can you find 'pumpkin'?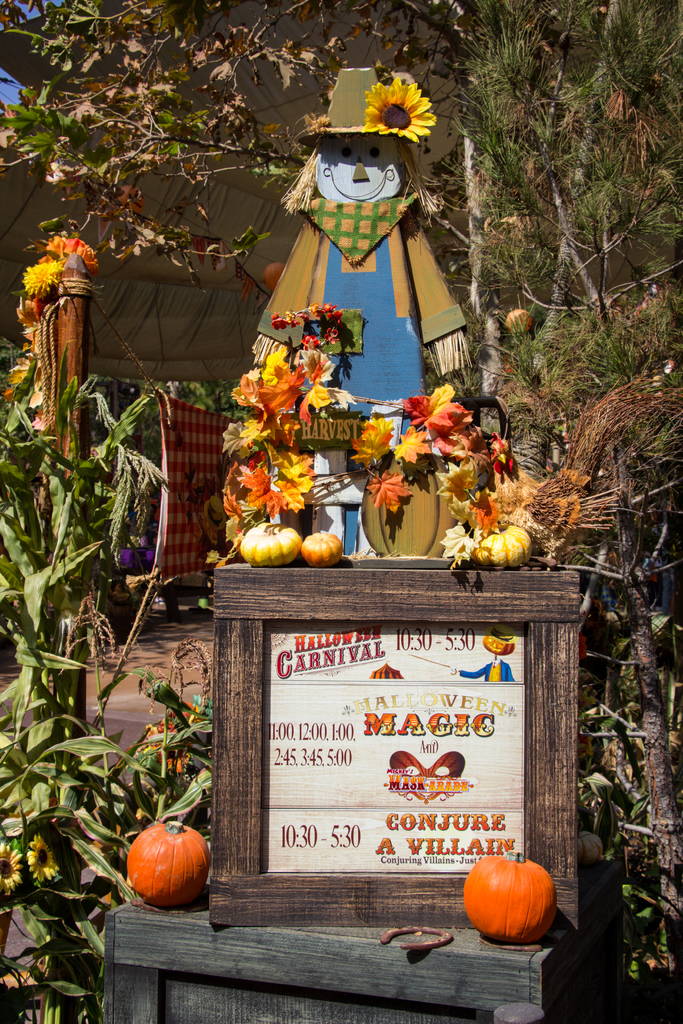
Yes, bounding box: (left=122, top=818, right=210, bottom=911).
